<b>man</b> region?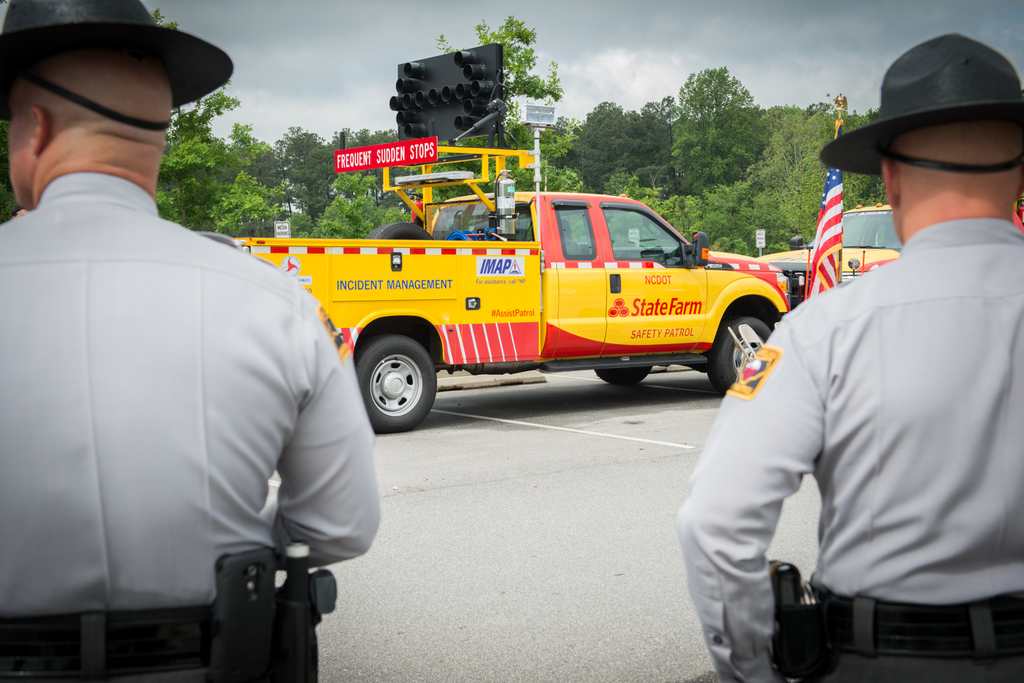
<bbox>710, 78, 1023, 669</bbox>
